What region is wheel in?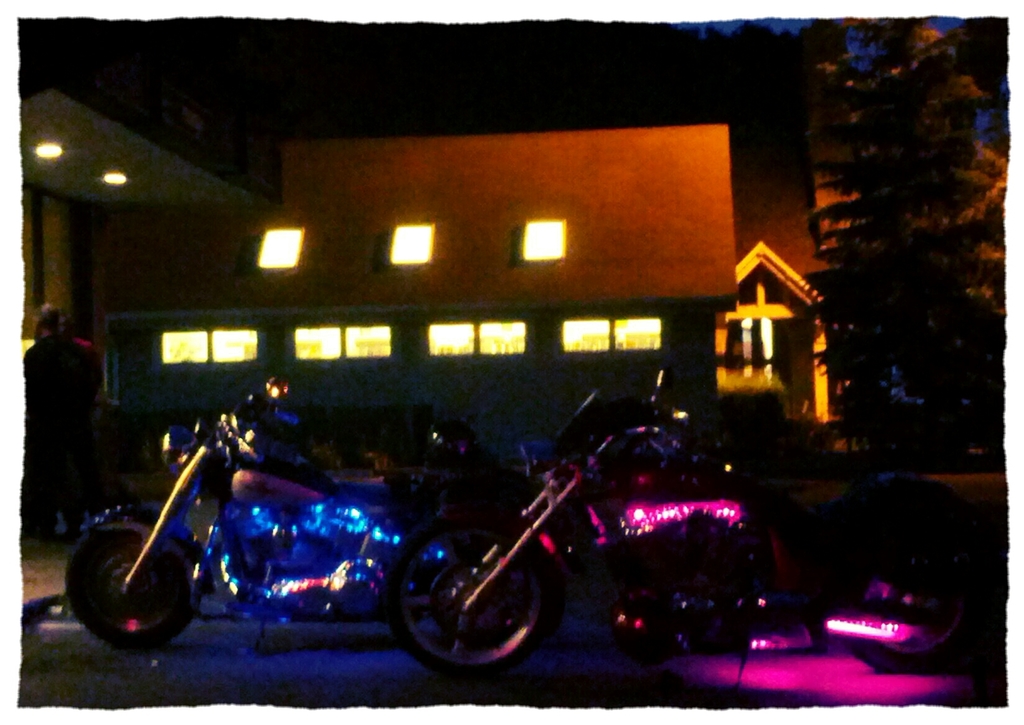
select_region(65, 508, 212, 659).
